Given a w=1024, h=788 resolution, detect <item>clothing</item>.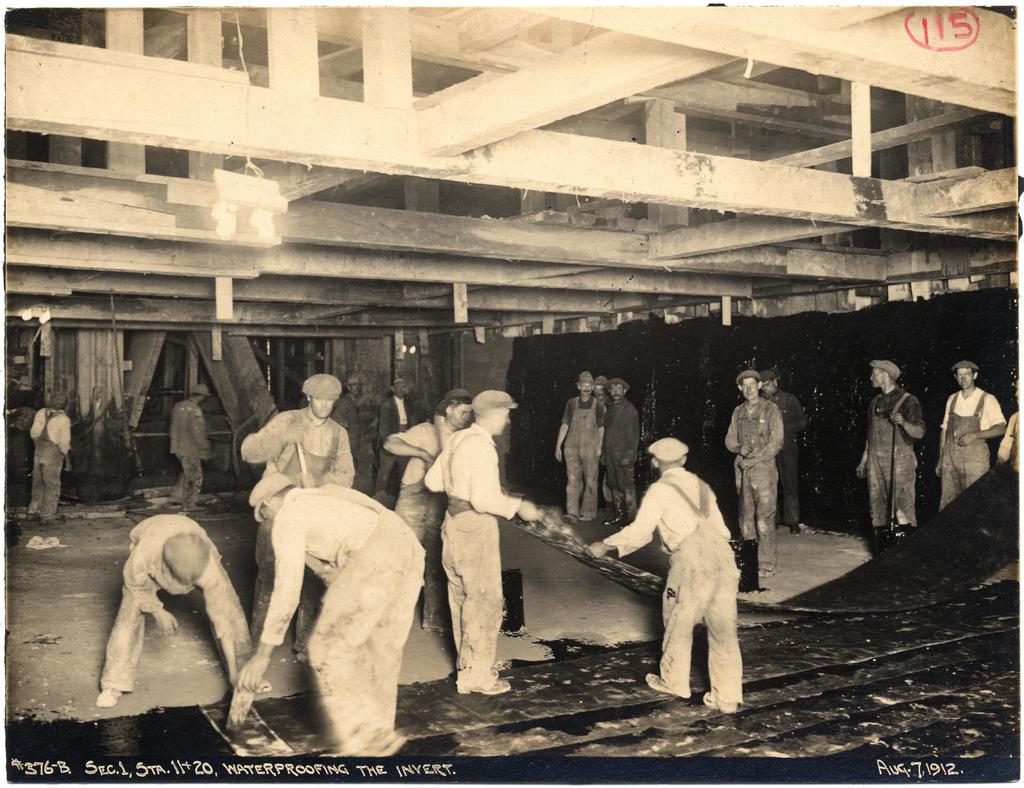
select_region(380, 420, 447, 633).
